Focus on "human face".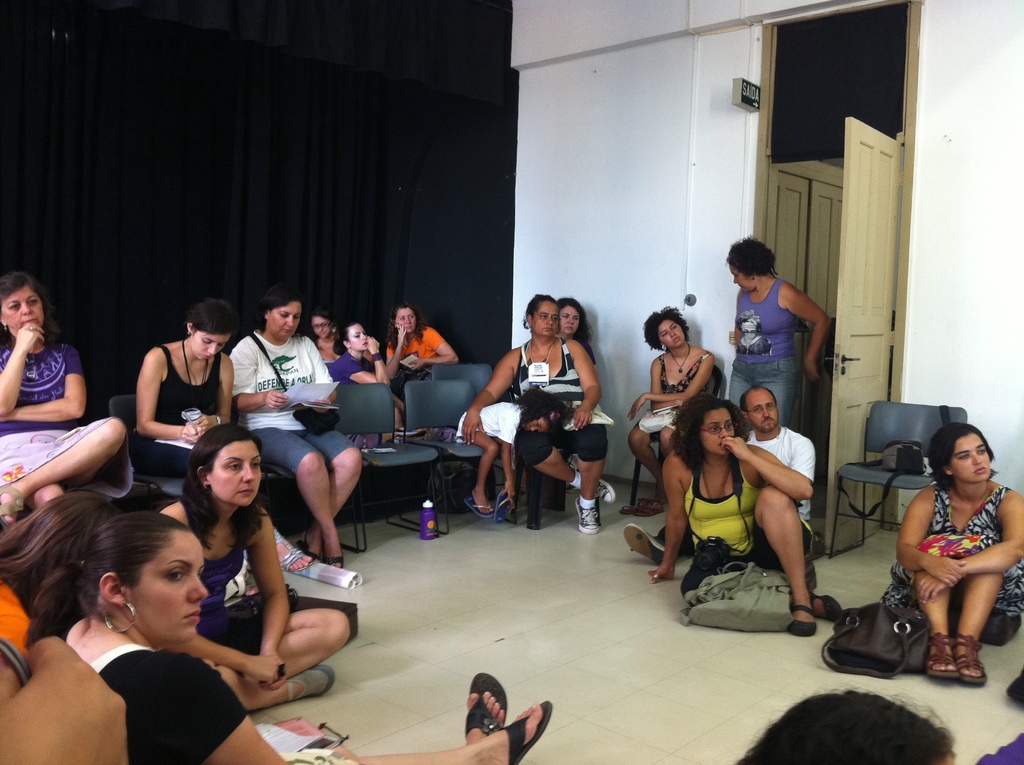
Focused at locate(346, 324, 367, 350).
